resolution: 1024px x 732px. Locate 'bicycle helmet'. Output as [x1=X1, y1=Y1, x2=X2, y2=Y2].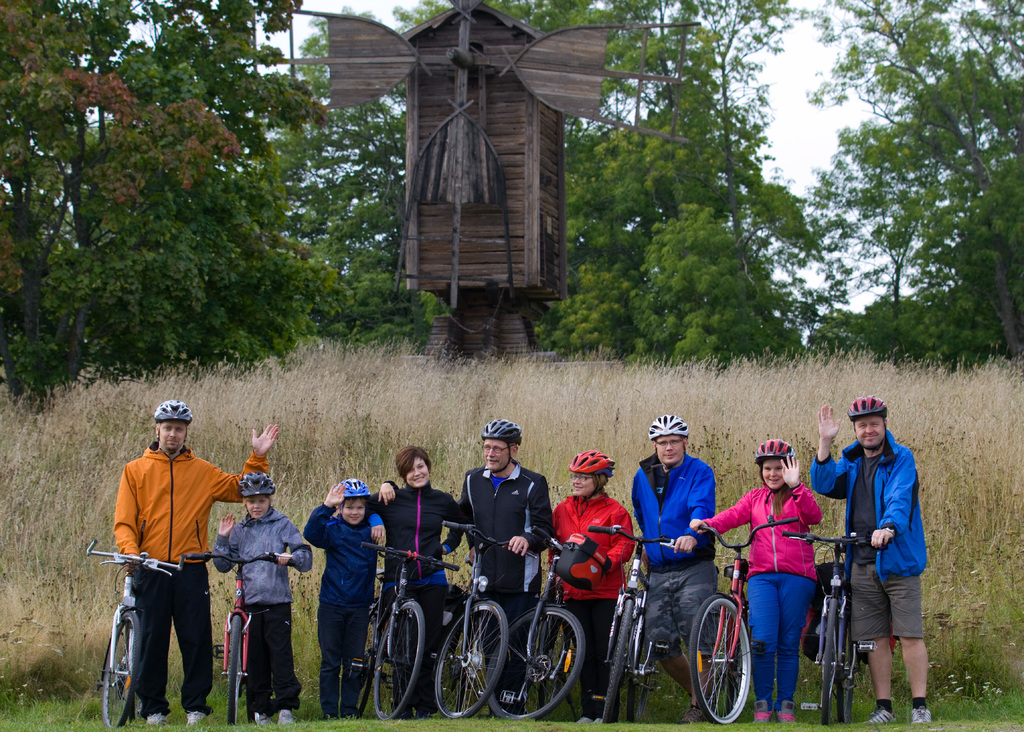
[x1=243, y1=469, x2=266, y2=494].
